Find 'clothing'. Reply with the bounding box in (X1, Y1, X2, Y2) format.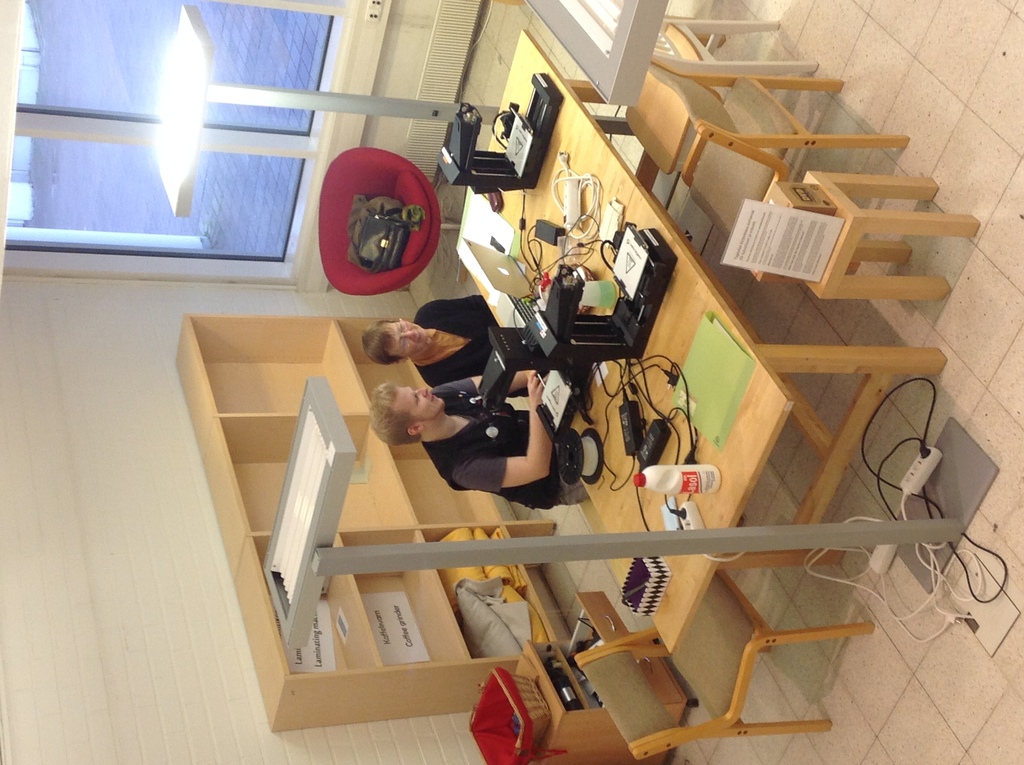
(416, 287, 503, 388).
